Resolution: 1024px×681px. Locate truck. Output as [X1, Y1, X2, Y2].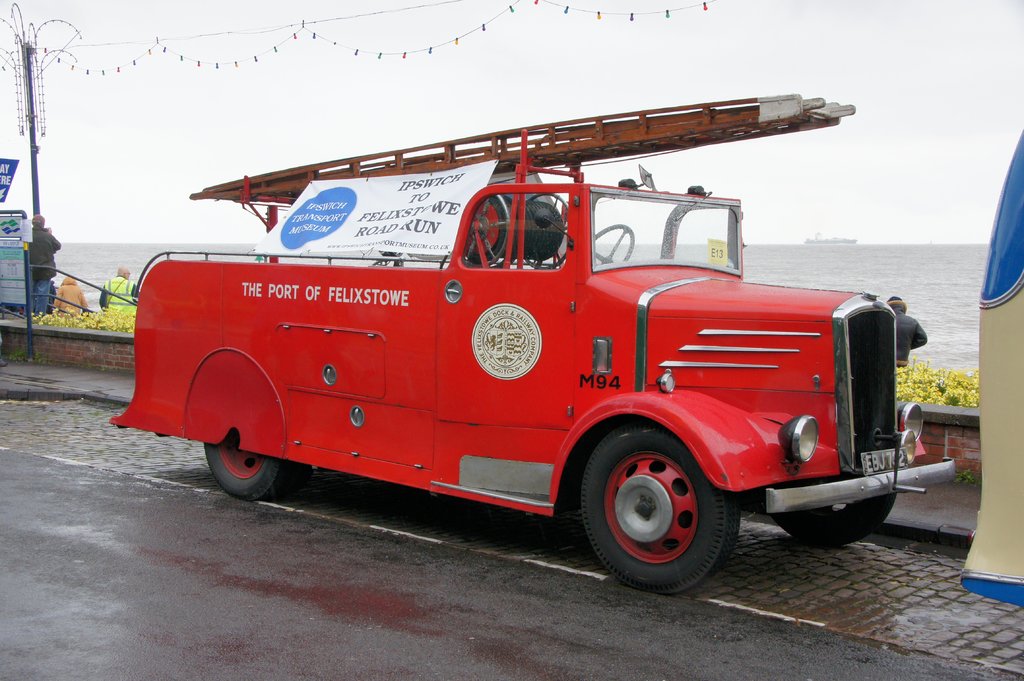
[111, 113, 922, 600].
